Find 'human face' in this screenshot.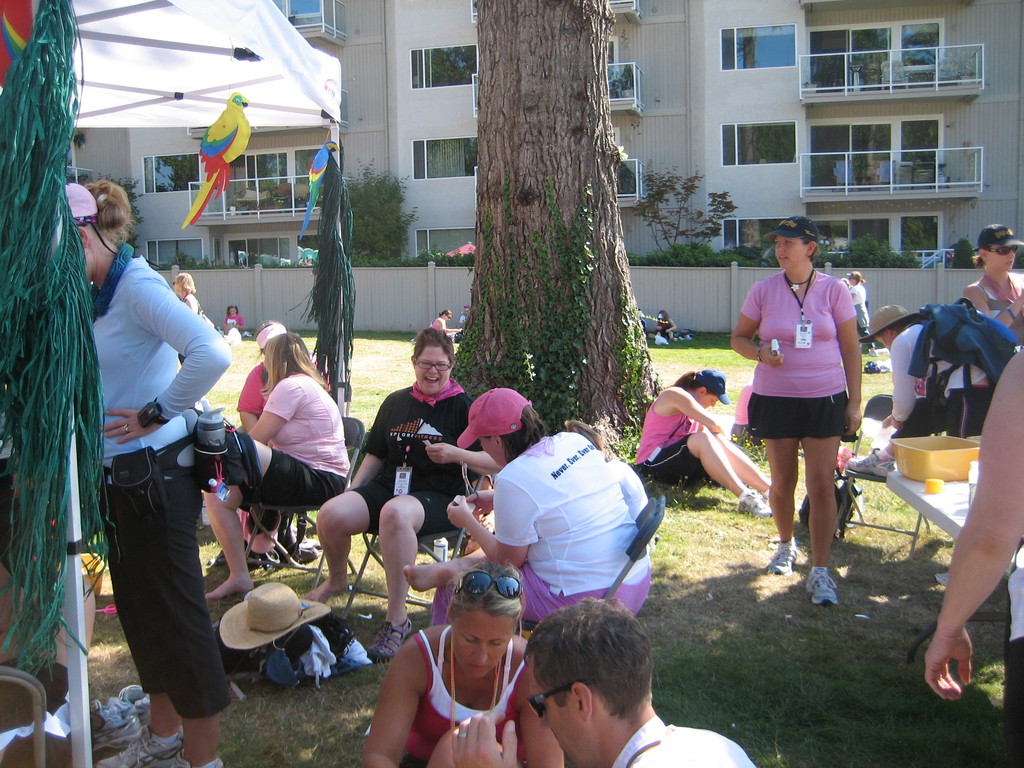
The bounding box for 'human face' is {"left": 774, "top": 234, "right": 804, "bottom": 268}.
